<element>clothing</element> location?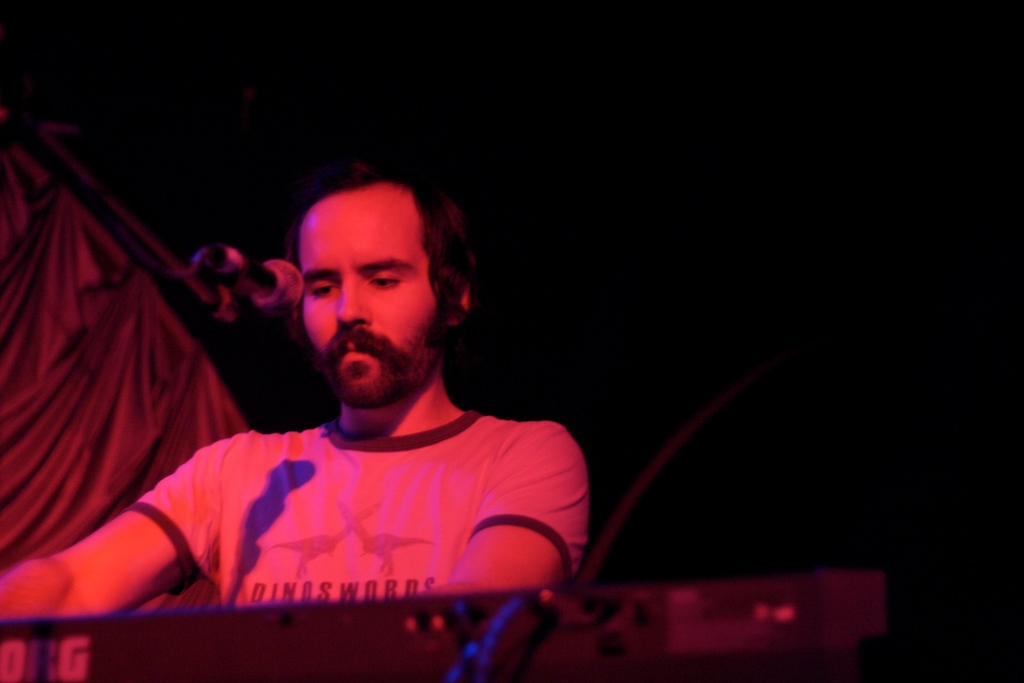
116:419:591:604
